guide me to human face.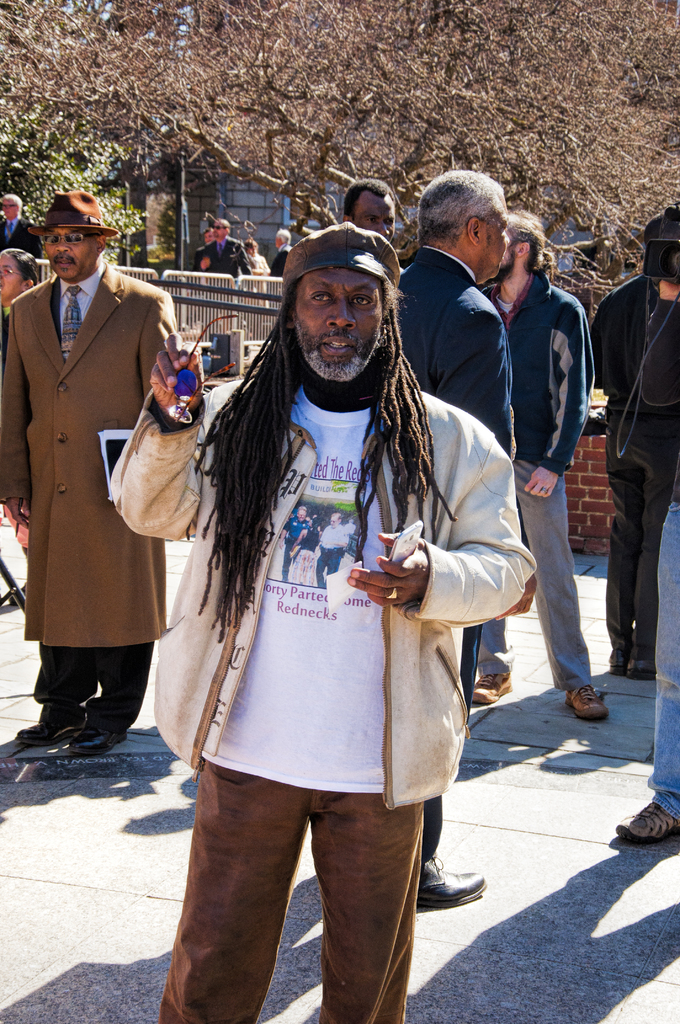
Guidance: [x1=350, y1=190, x2=400, y2=244].
